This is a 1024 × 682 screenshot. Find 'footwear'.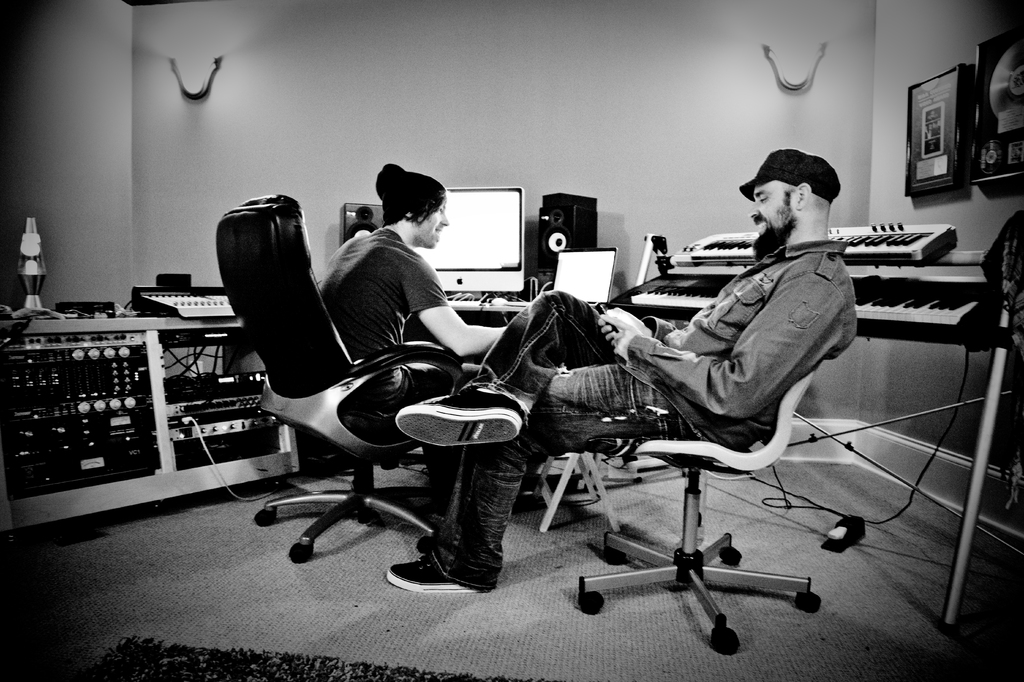
Bounding box: 386/548/489/592.
